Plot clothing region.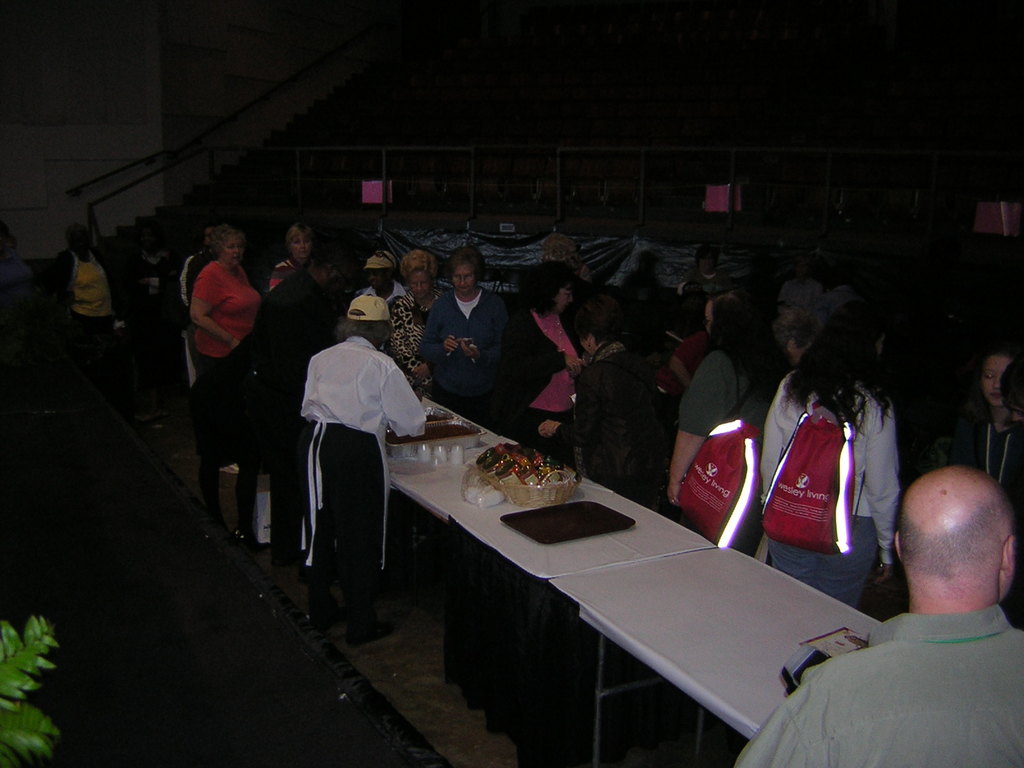
Plotted at 50 237 132 343.
